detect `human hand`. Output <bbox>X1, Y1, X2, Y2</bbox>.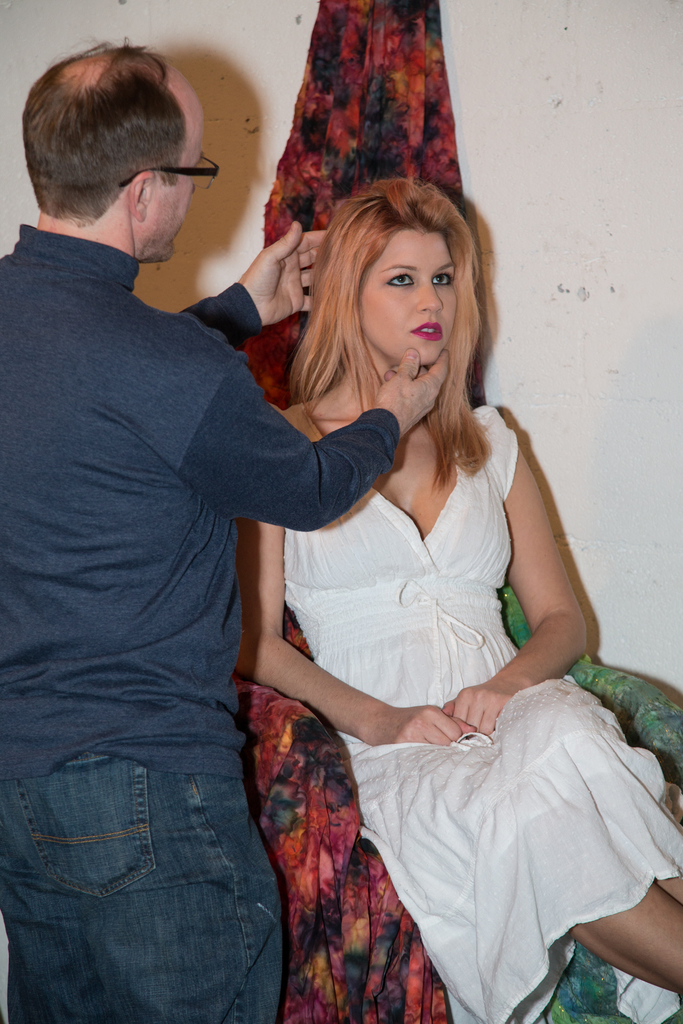
<bbox>370, 344, 449, 440</bbox>.
